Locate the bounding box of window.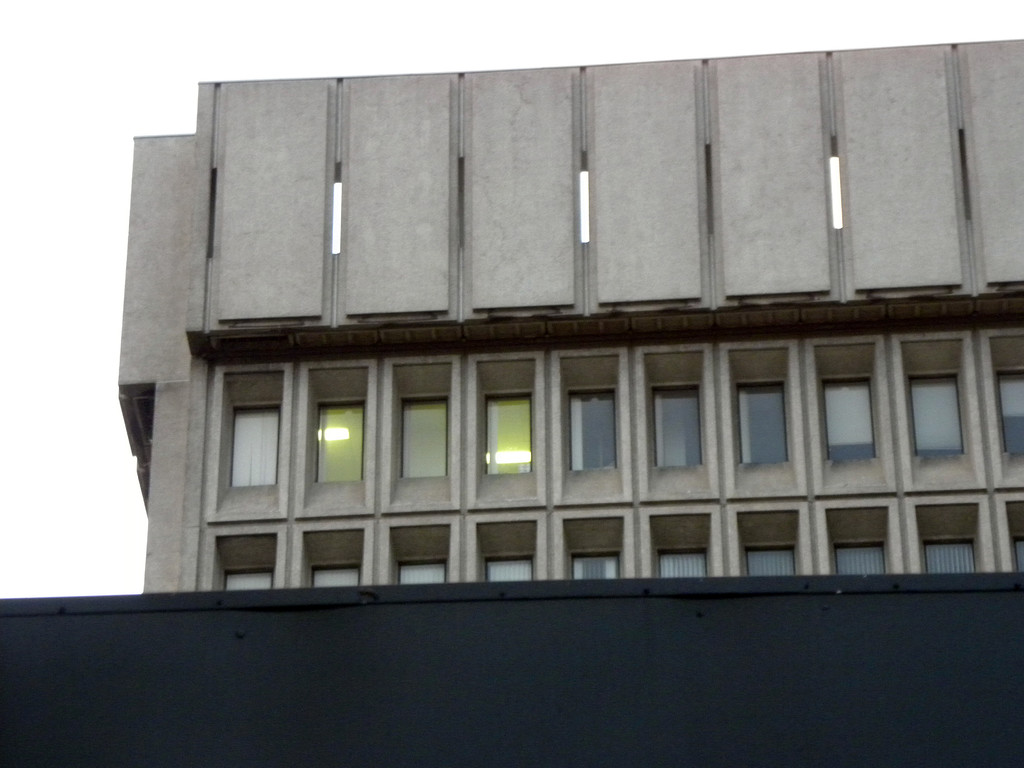
Bounding box: rect(305, 379, 371, 498).
